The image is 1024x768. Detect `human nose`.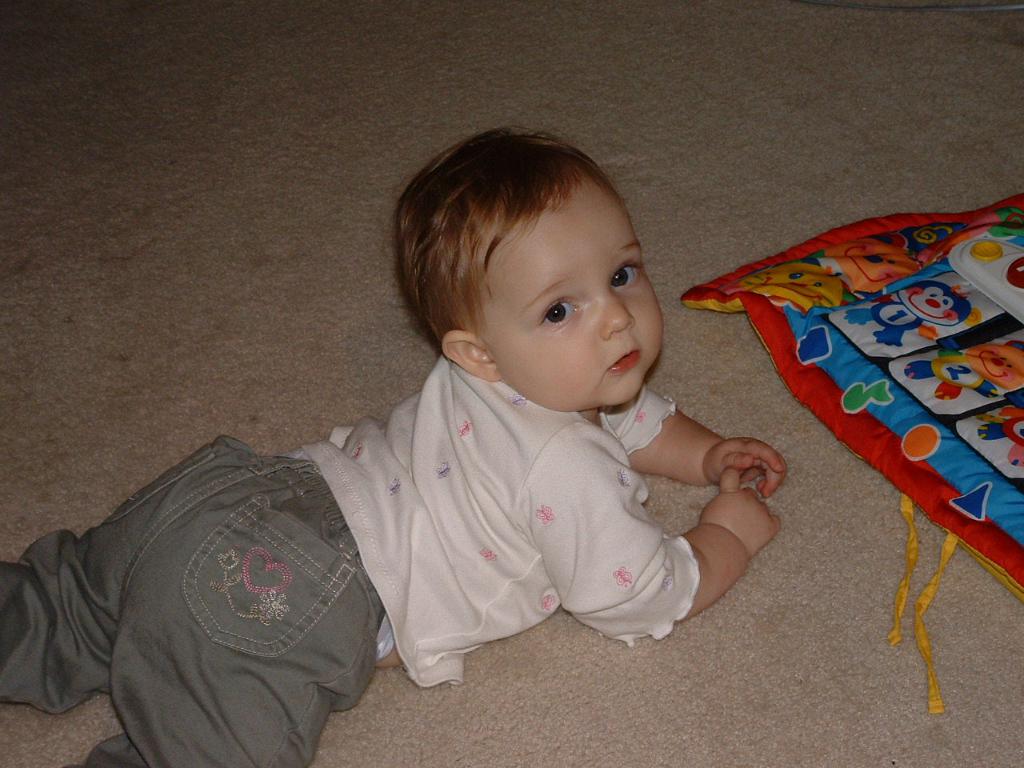
Detection: bbox(602, 298, 635, 338).
